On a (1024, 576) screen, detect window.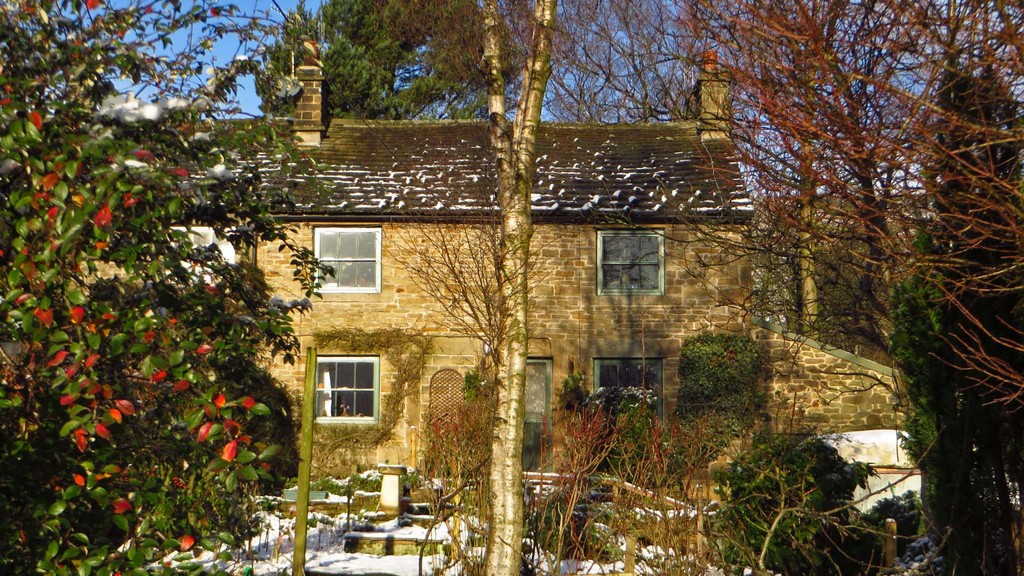
bbox(593, 360, 661, 420).
